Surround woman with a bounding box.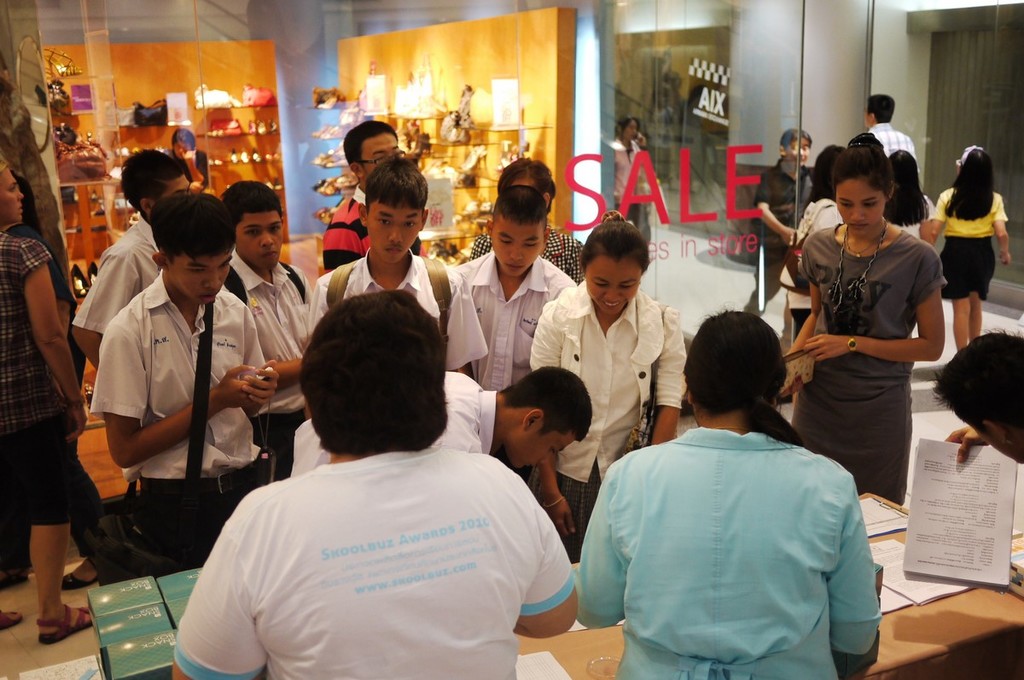
l=523, t=206, r=689, b=562.
